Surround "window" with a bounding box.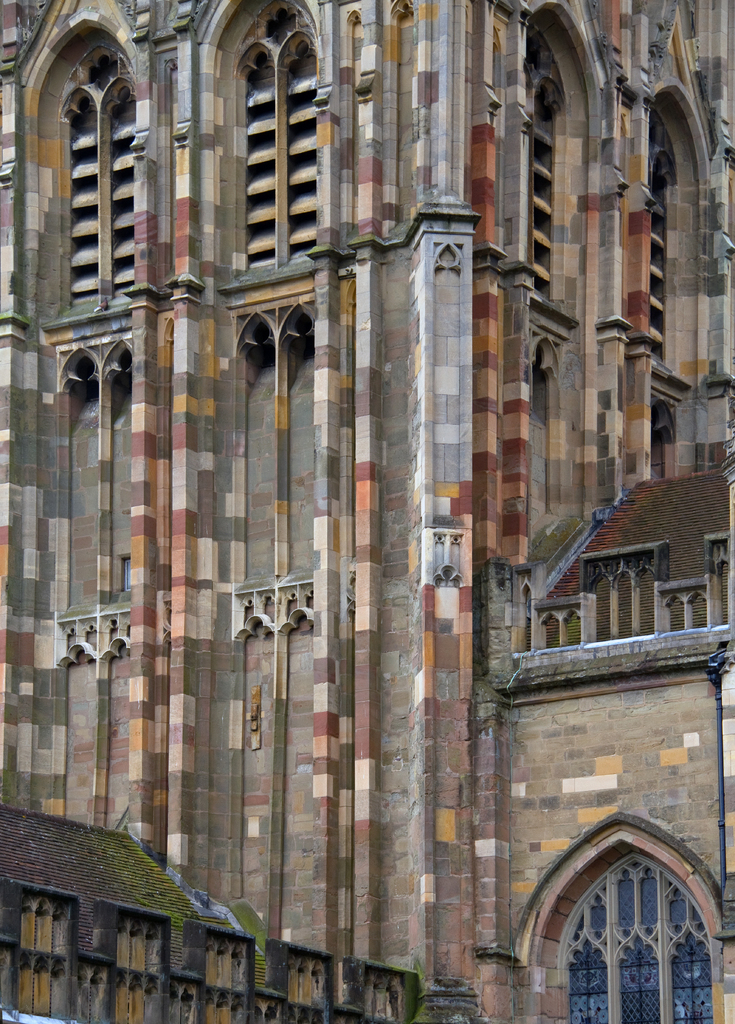
bbox(50, 340, 131, 669).
